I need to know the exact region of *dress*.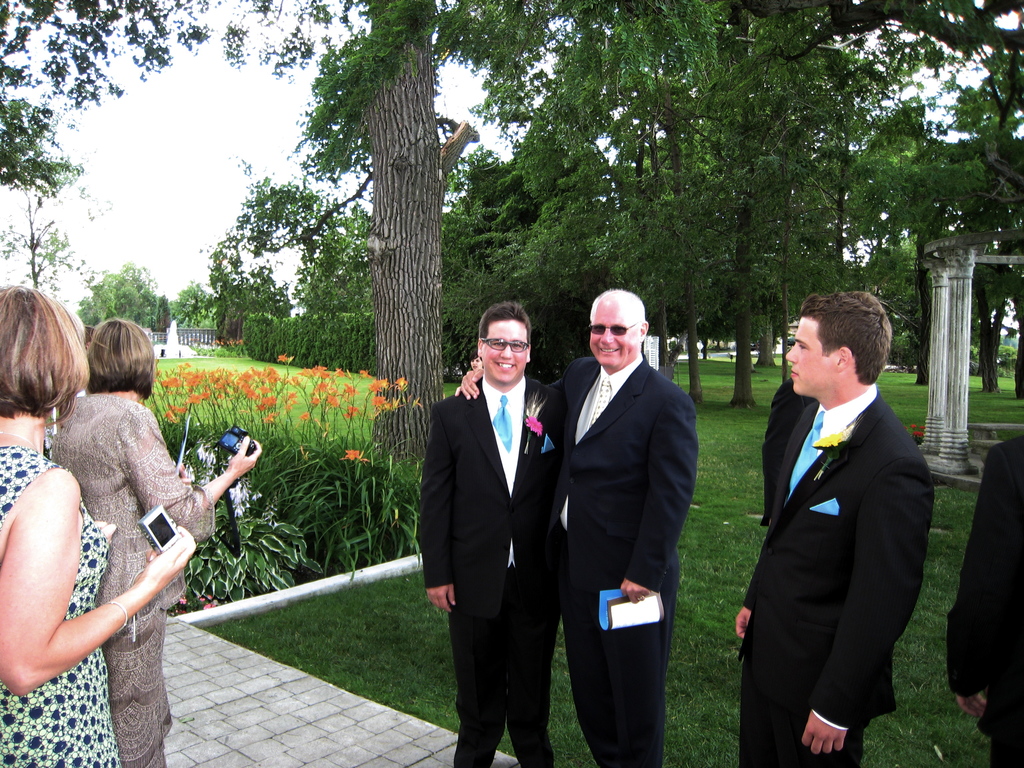
Region: [43,394,214,767].
